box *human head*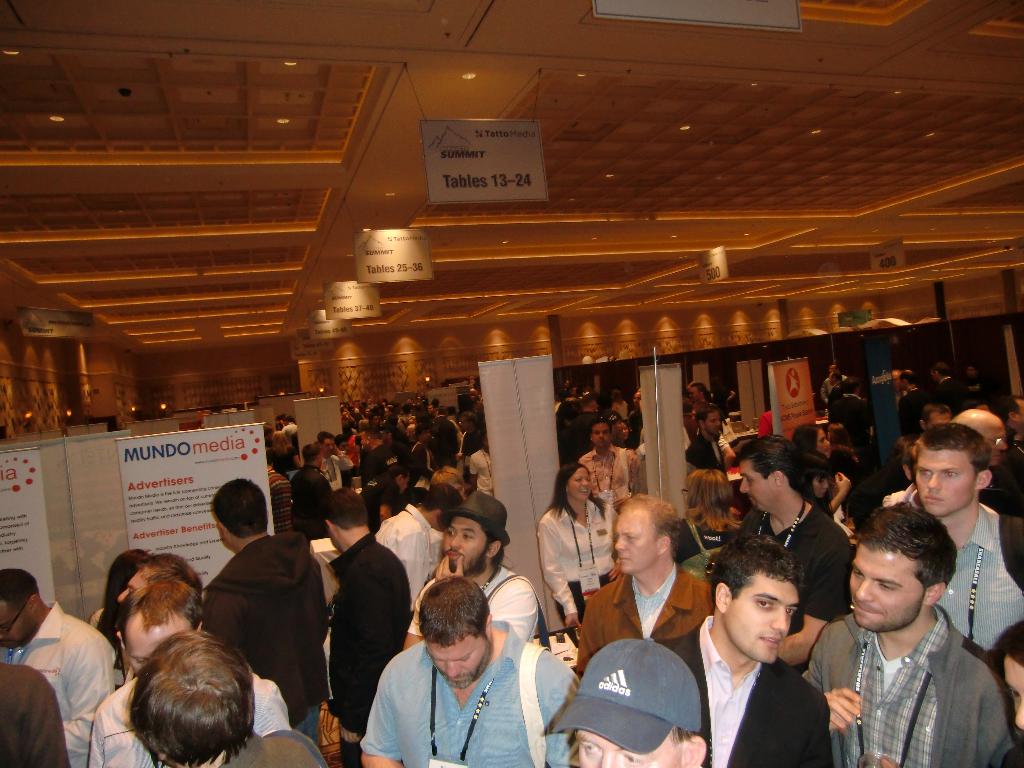
x1=556 y1=465 x2=593 y2=502
